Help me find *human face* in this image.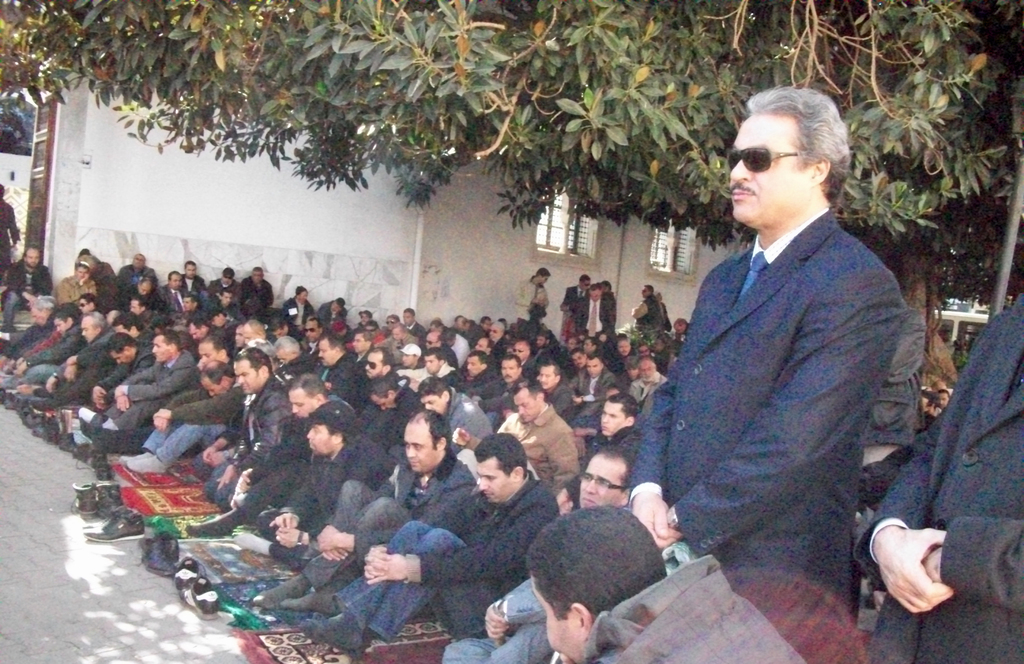
Found it: 110 352 134 363.
